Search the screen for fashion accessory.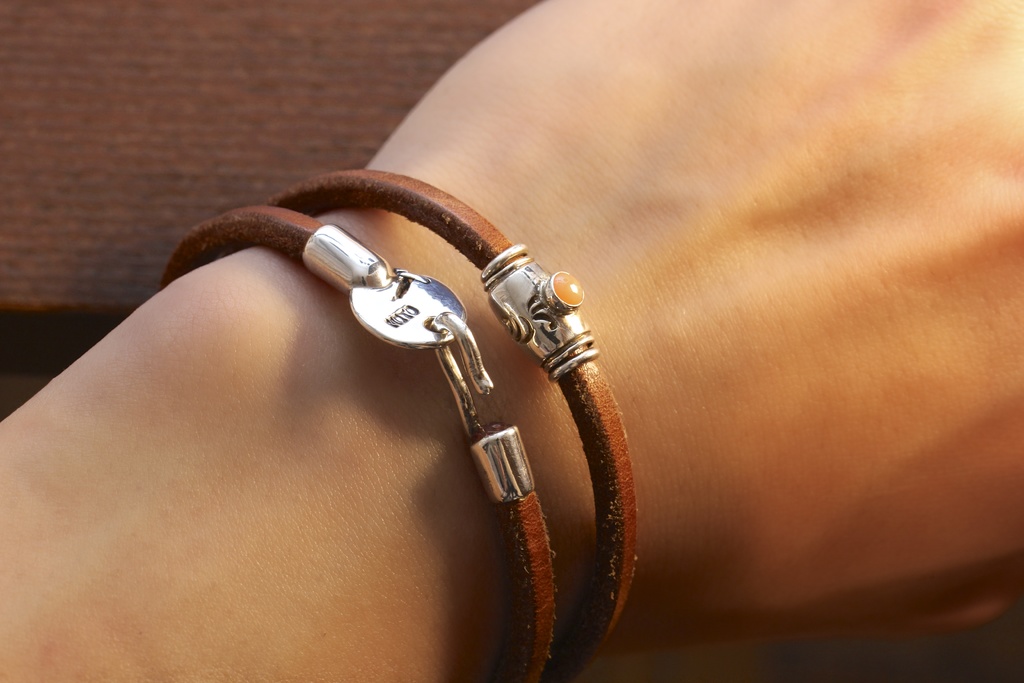
Found at 155, 199, 556, 682.
